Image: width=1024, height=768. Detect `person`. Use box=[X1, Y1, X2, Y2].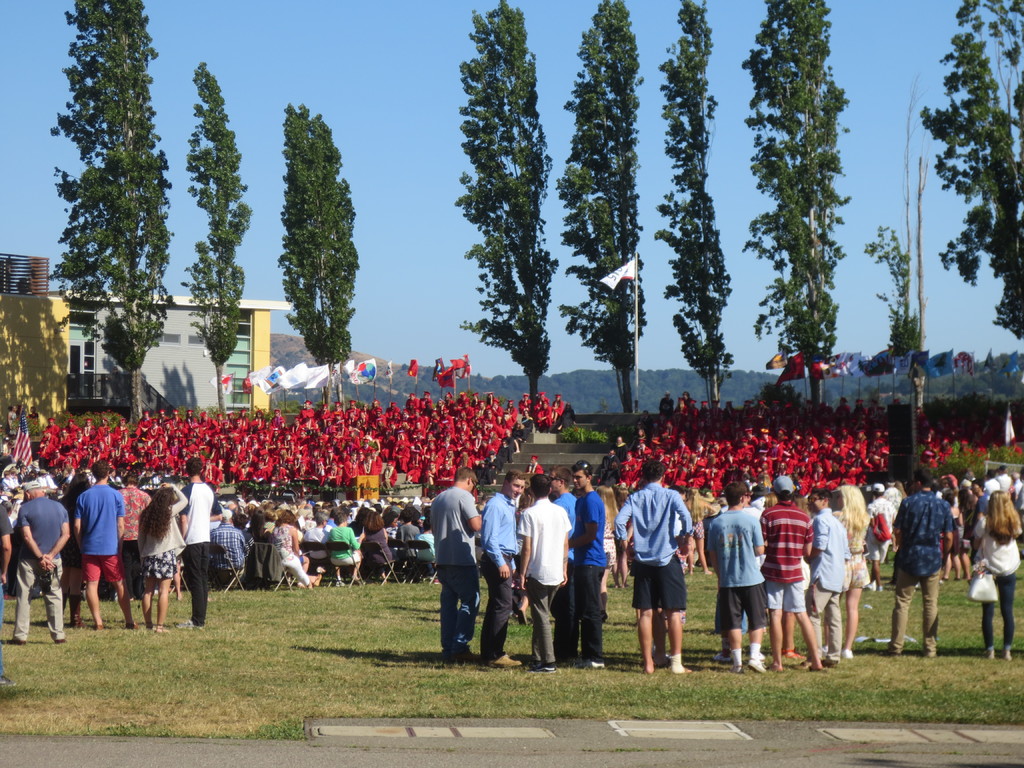
box=[480, 472, 518, 658].
